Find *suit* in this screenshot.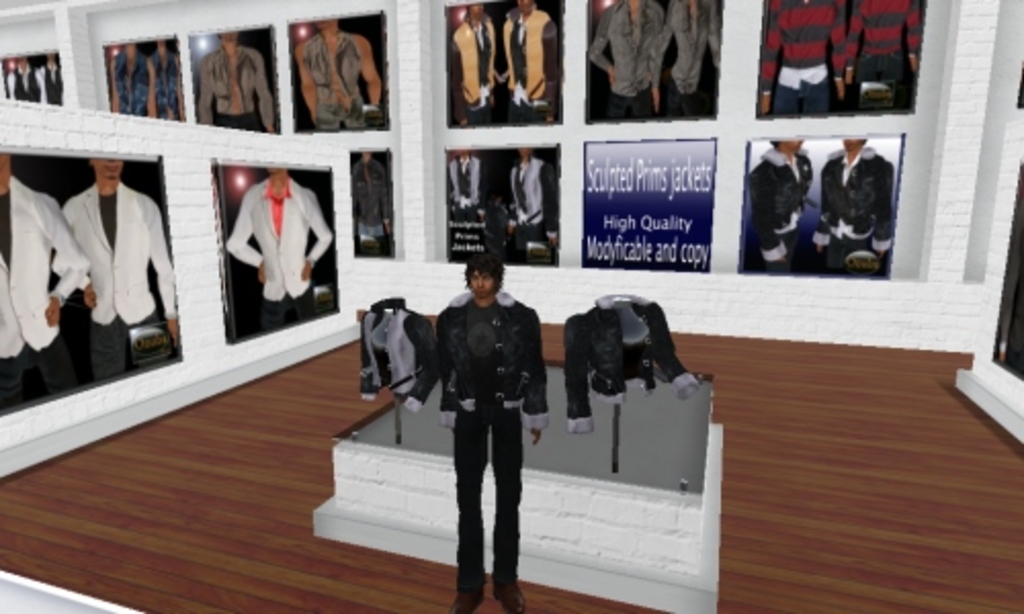
The bounding box for *suit* is (227, 178, 332, 293).
